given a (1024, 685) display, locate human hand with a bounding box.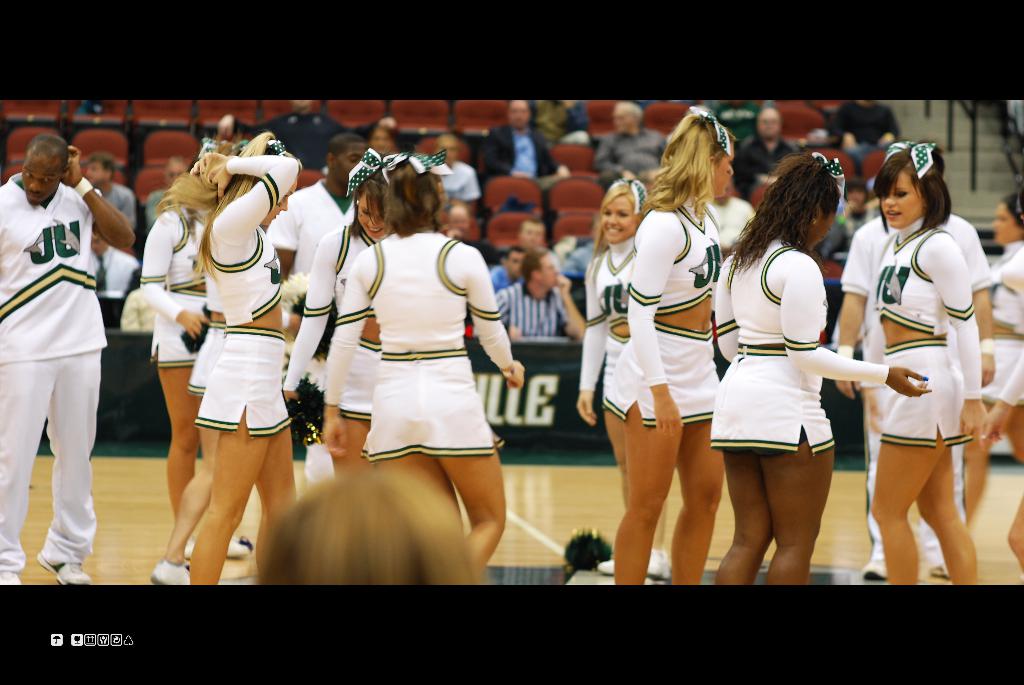
Located: <box>623,171,637,181</box>.
